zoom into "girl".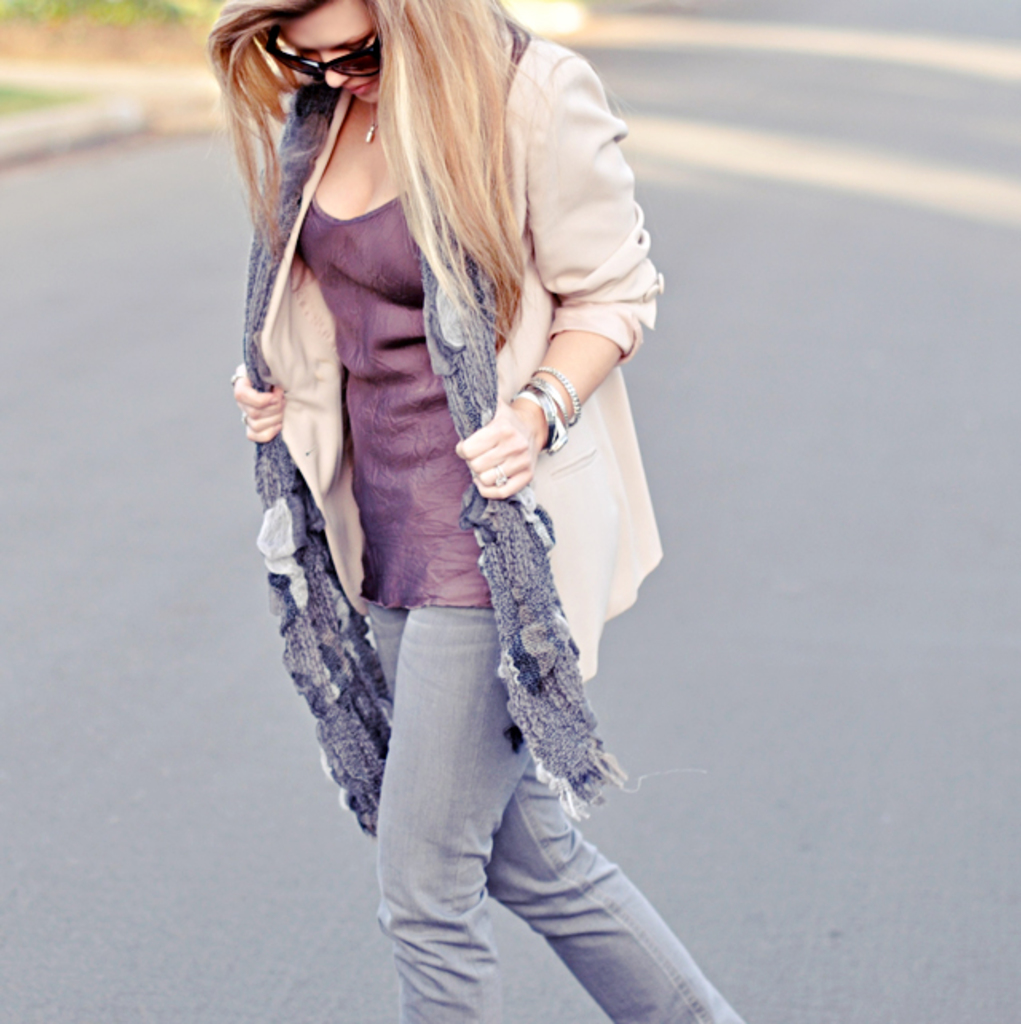
Zoom target: {"left": 207, "top": 0, "right": 766, "bottom": 1022}.
